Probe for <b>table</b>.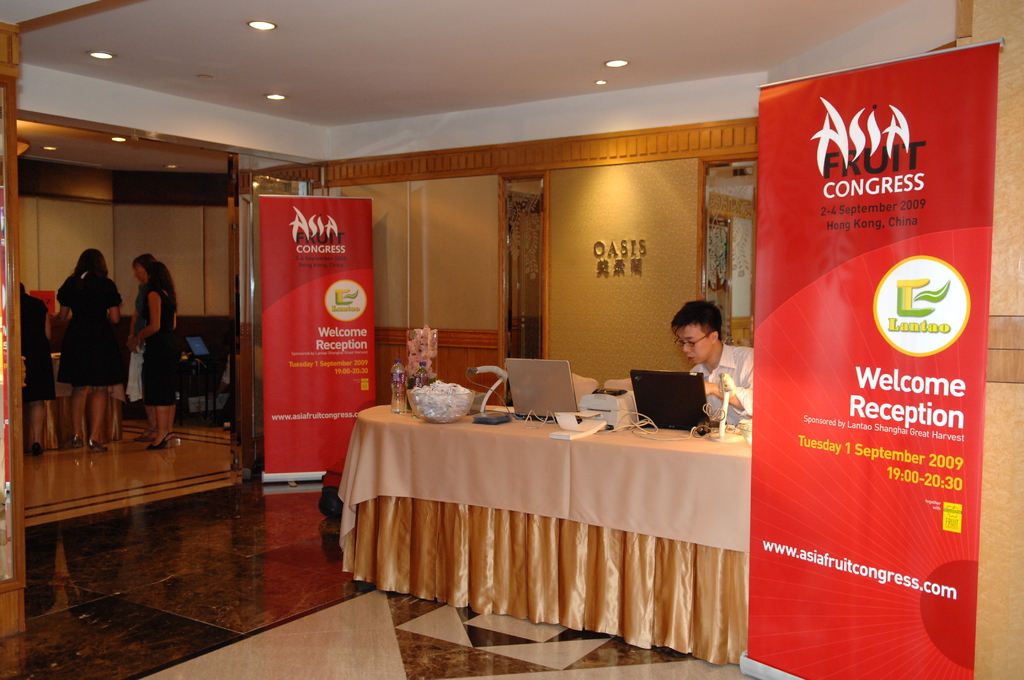
Probe result: bbox(335, 401, 754, 665).
